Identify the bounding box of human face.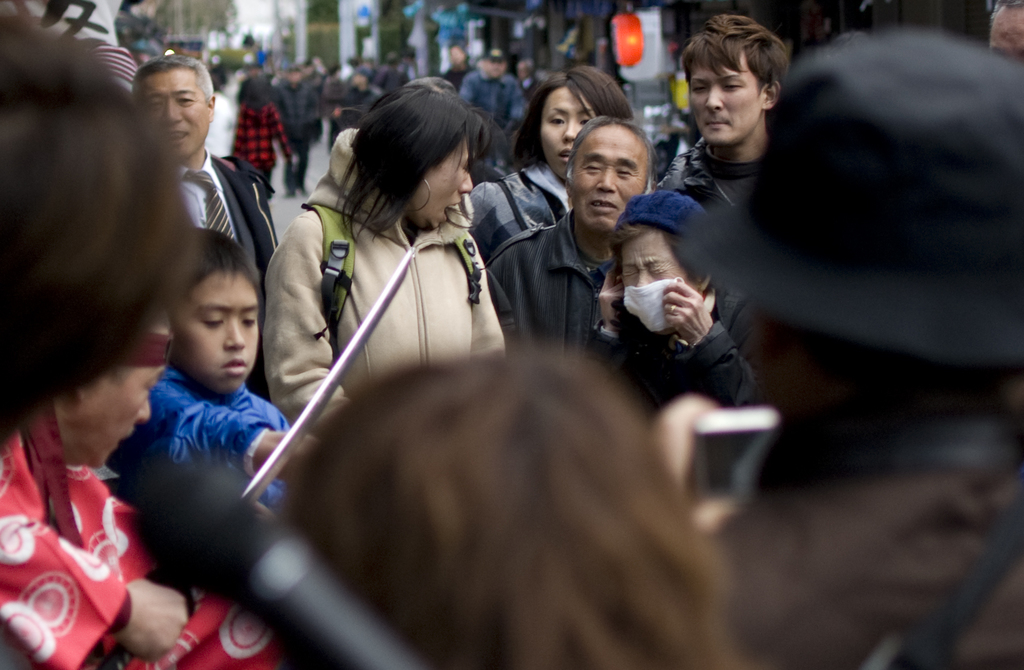
{"x1": 138, "y1": 63, "x2": 222, "y2": 158}.
